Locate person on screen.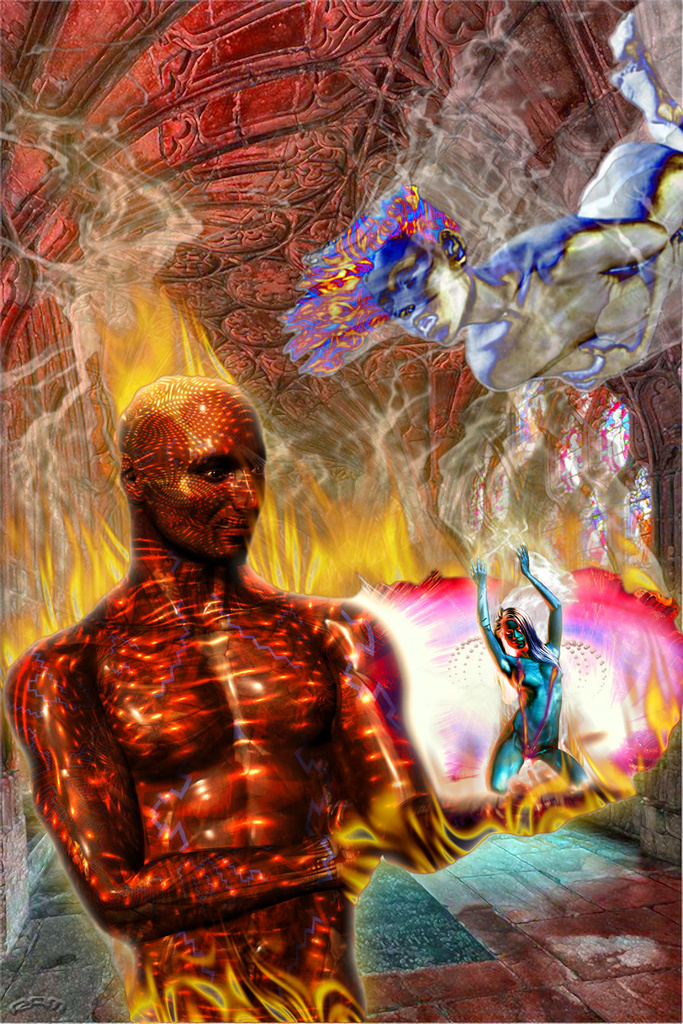
On screen at locate(274, 10, 682, 392).
